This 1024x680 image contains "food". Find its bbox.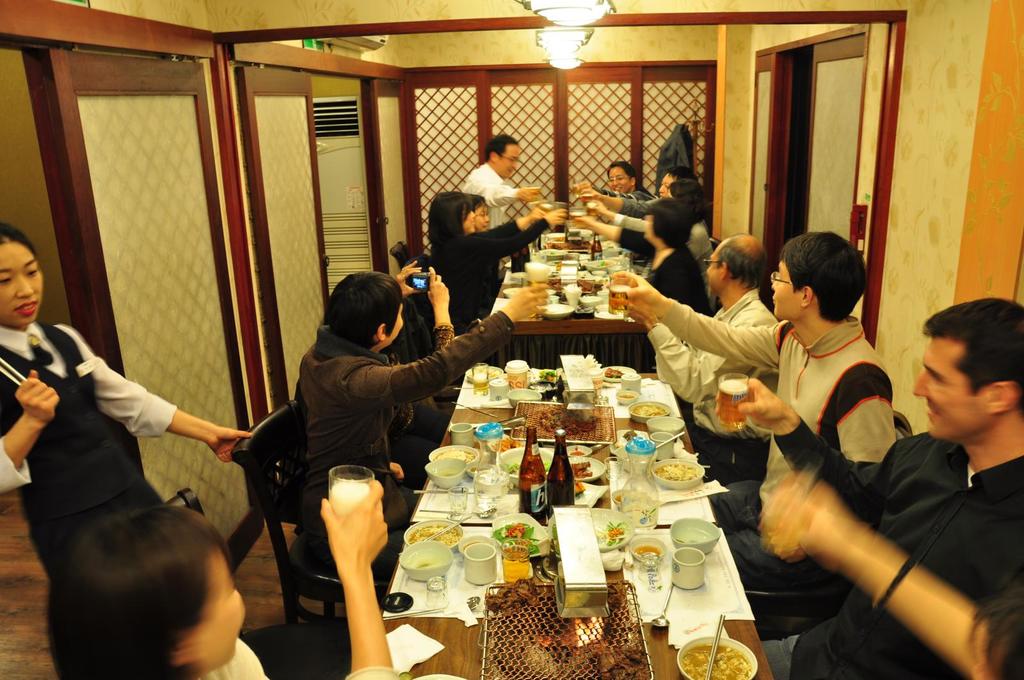
box(598, 519, 623, 553).
